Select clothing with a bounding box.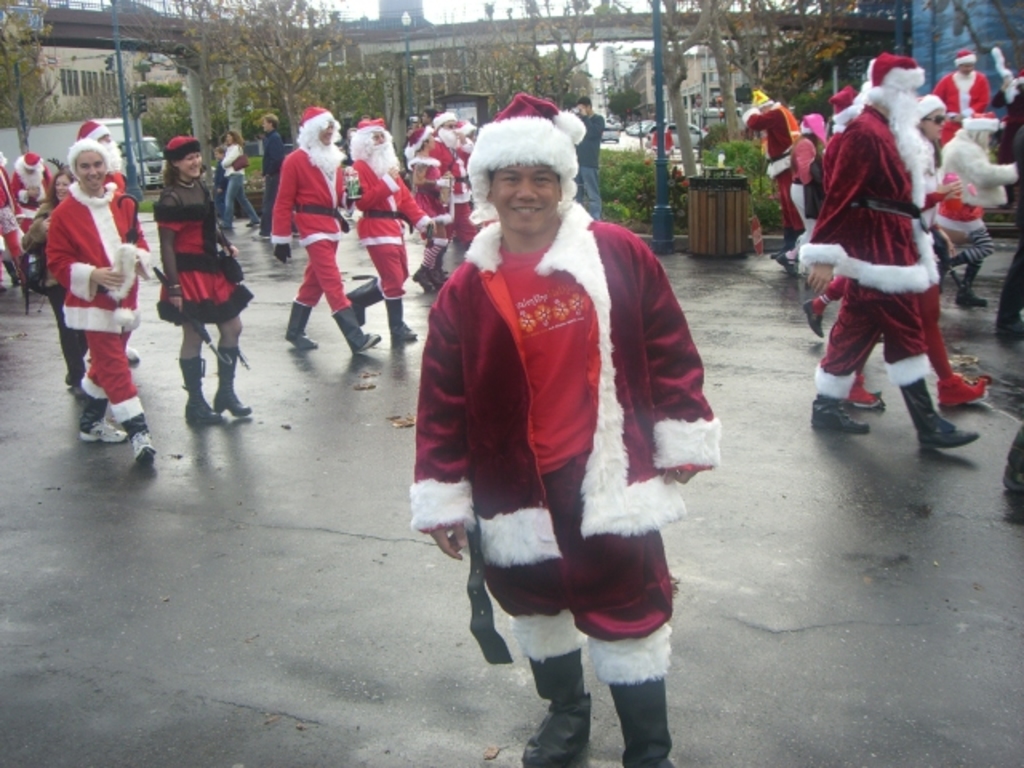
917,277,960,379.
